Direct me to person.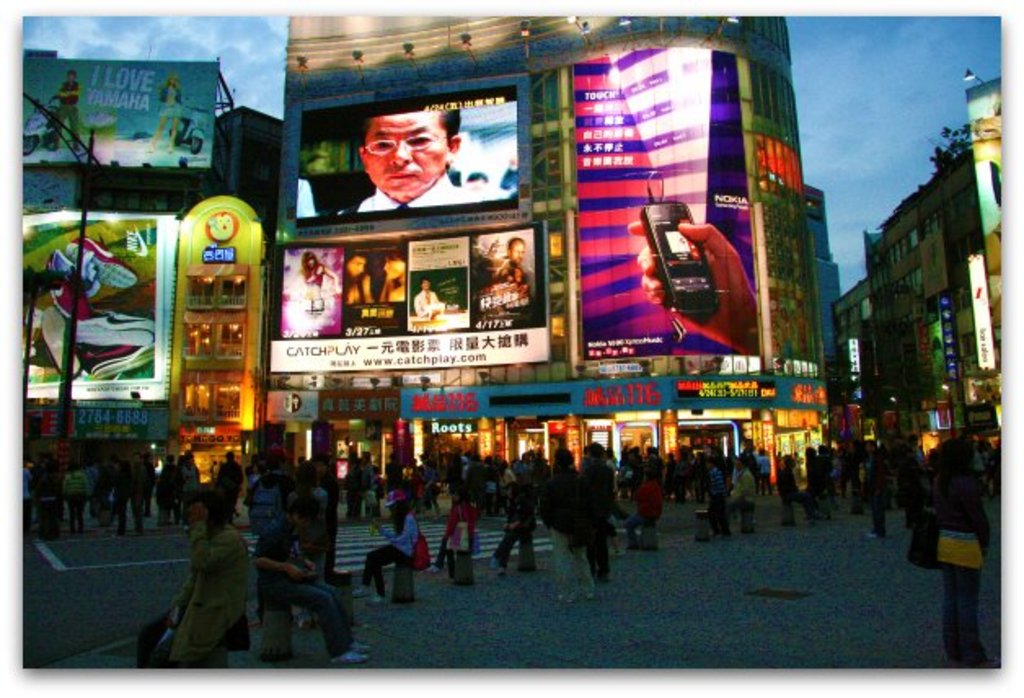
Direction: (left=181, top=455, right=199, bottom=525).
